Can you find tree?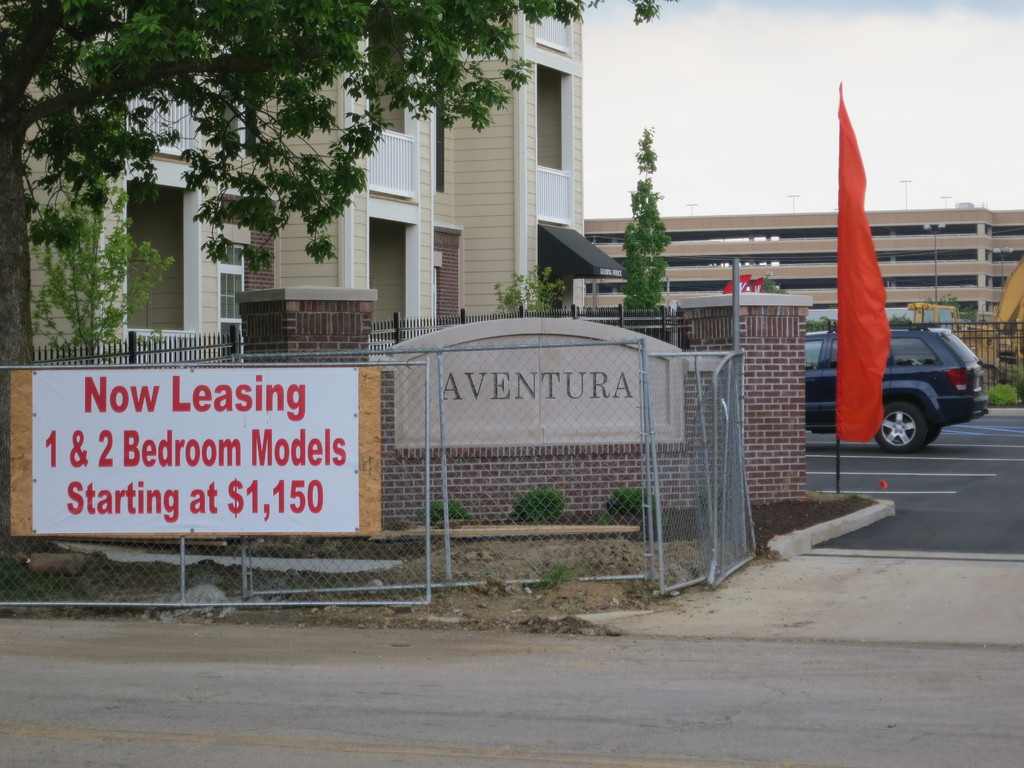
Yes, bounding box: 27, 157, 221, 347.
